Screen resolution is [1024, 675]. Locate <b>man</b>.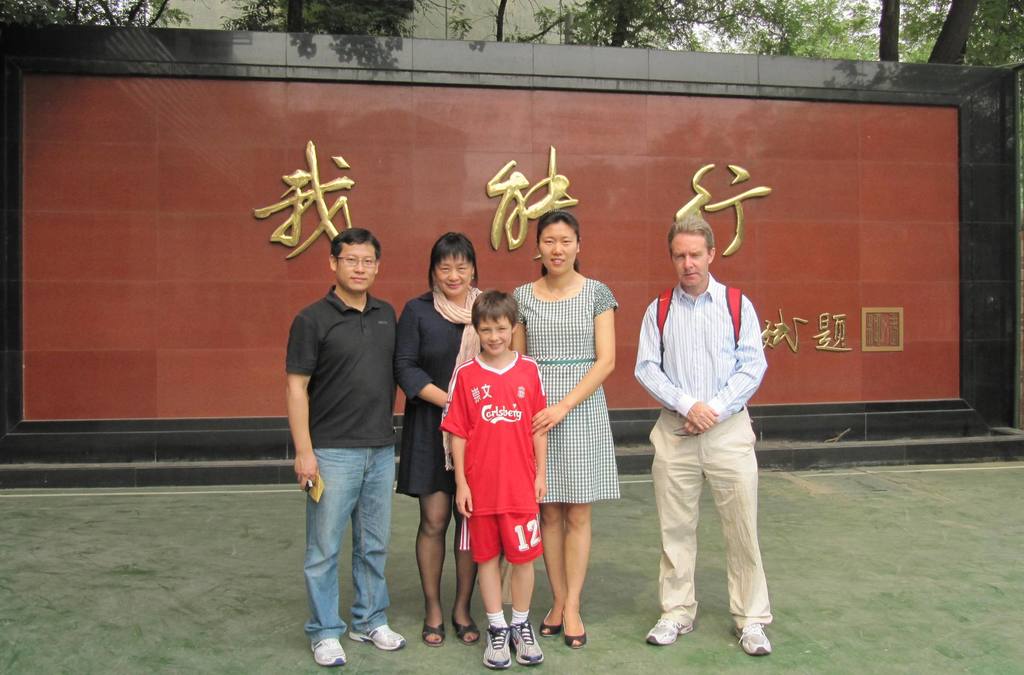
(left=630, top=215, right=772, bottom=661).
